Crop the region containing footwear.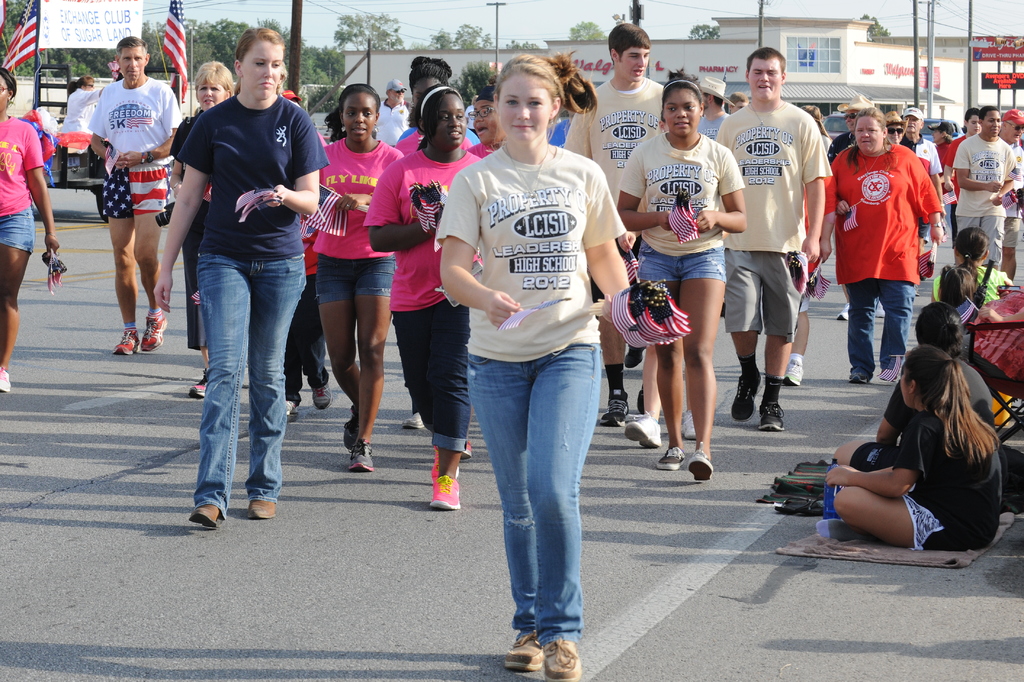
Crop region: [624,412,662,449].
